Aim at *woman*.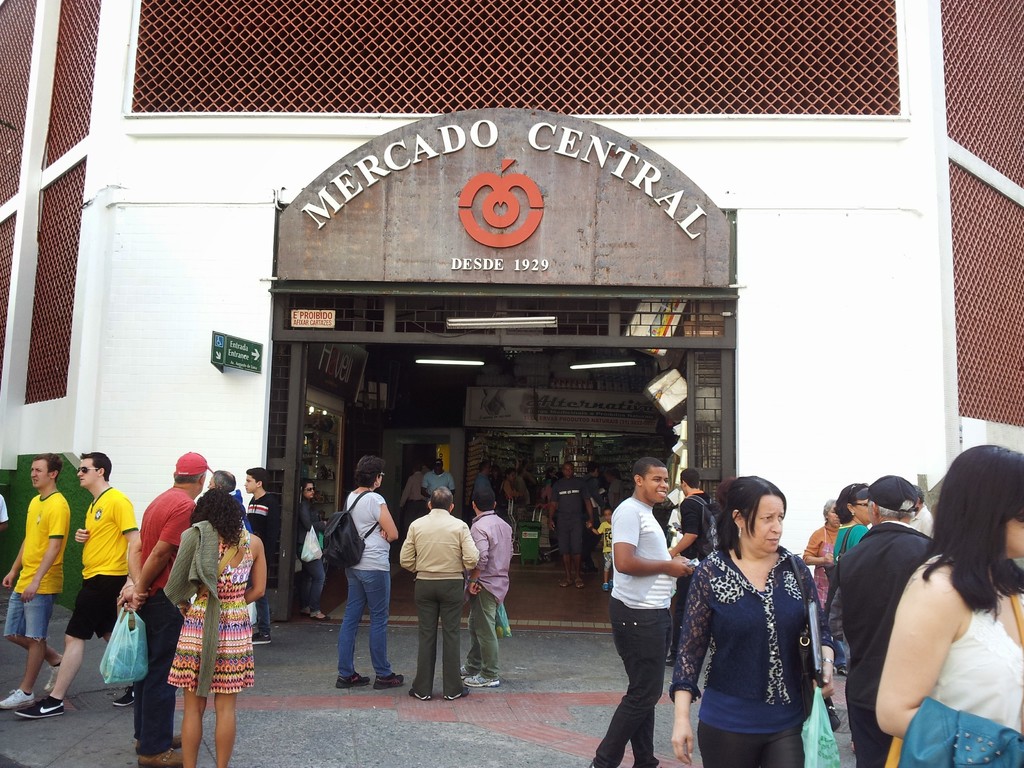
Aimed at x1=833 y1=474 x2=868 y2=577.
